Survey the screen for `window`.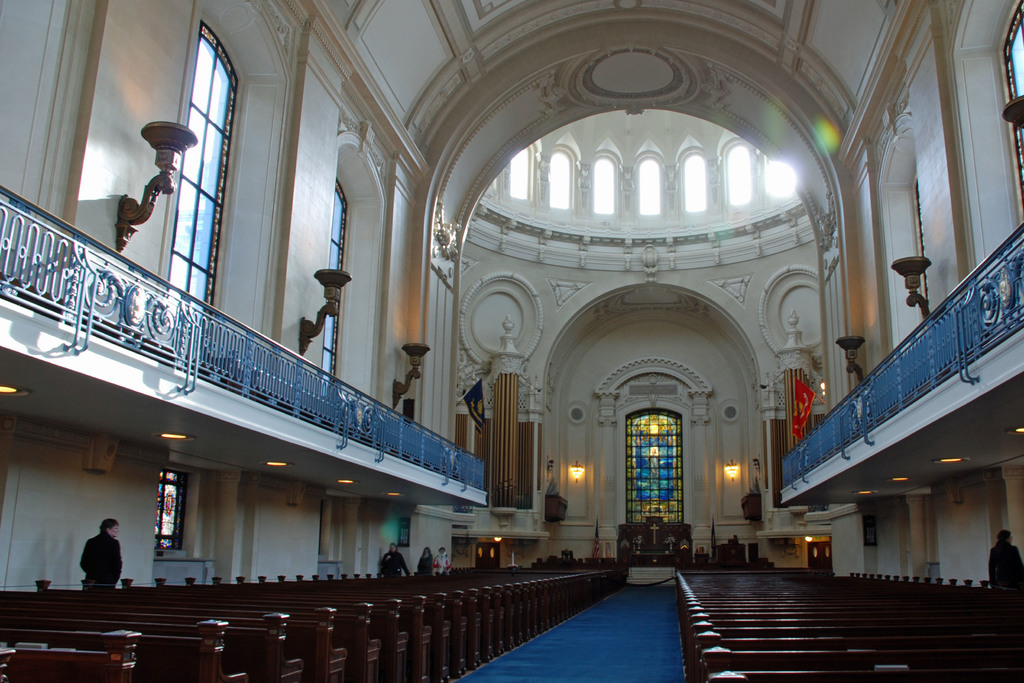
Survey found: Rect(158, 22, 238, 335).
